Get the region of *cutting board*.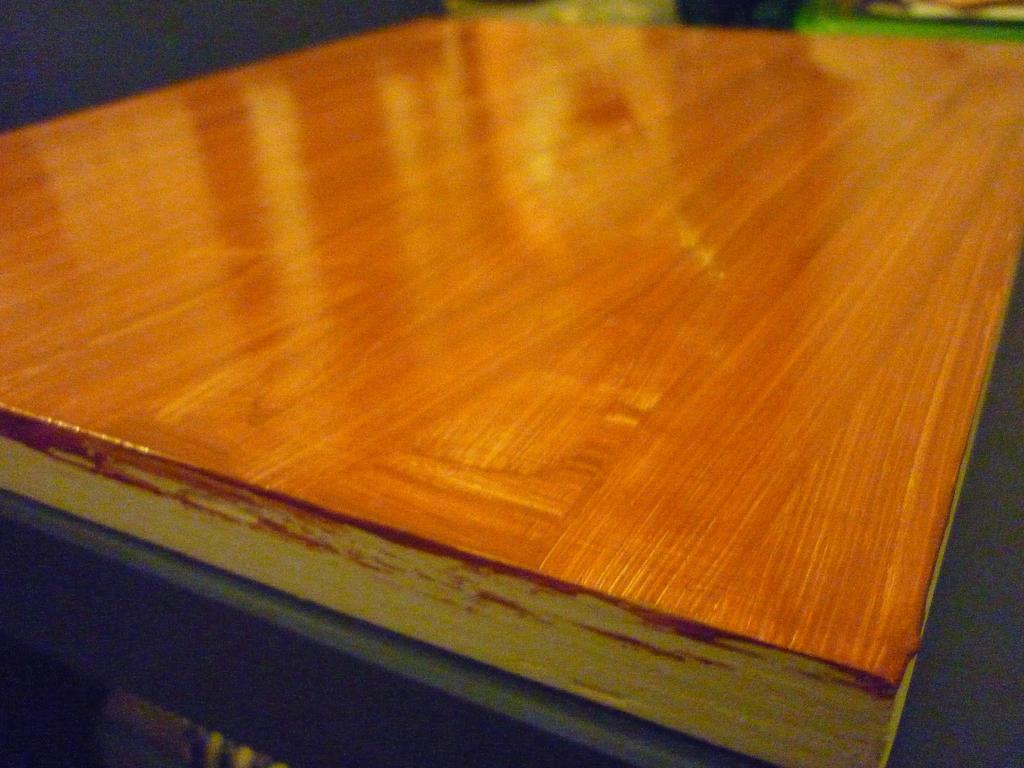
Rect(0, 15, 1023, 767).
